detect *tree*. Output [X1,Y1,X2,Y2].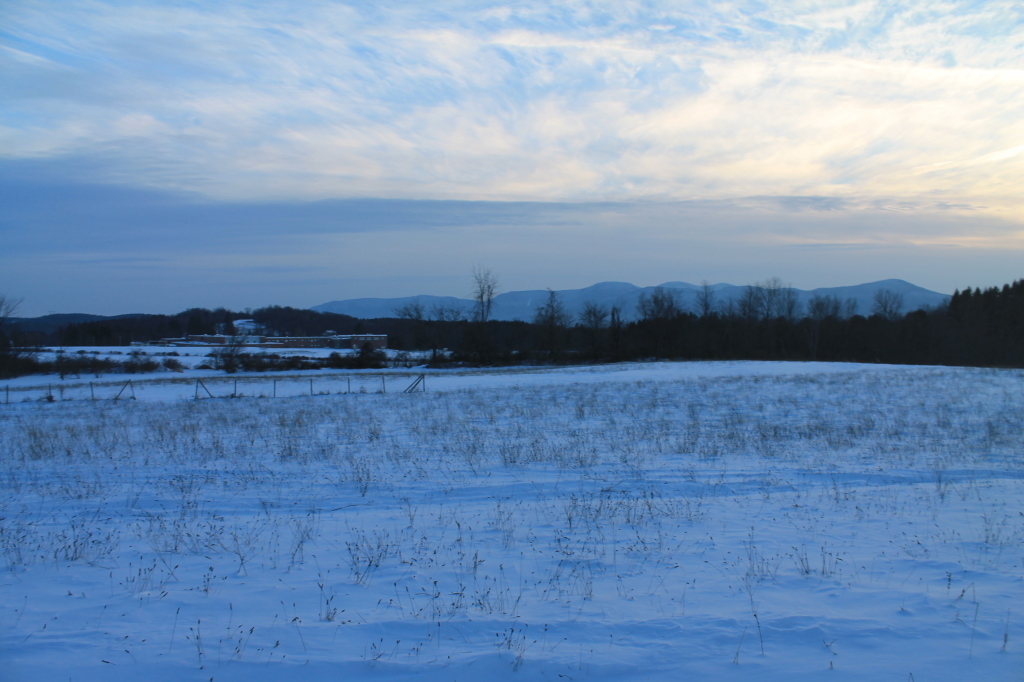
[608,306,630,340].
